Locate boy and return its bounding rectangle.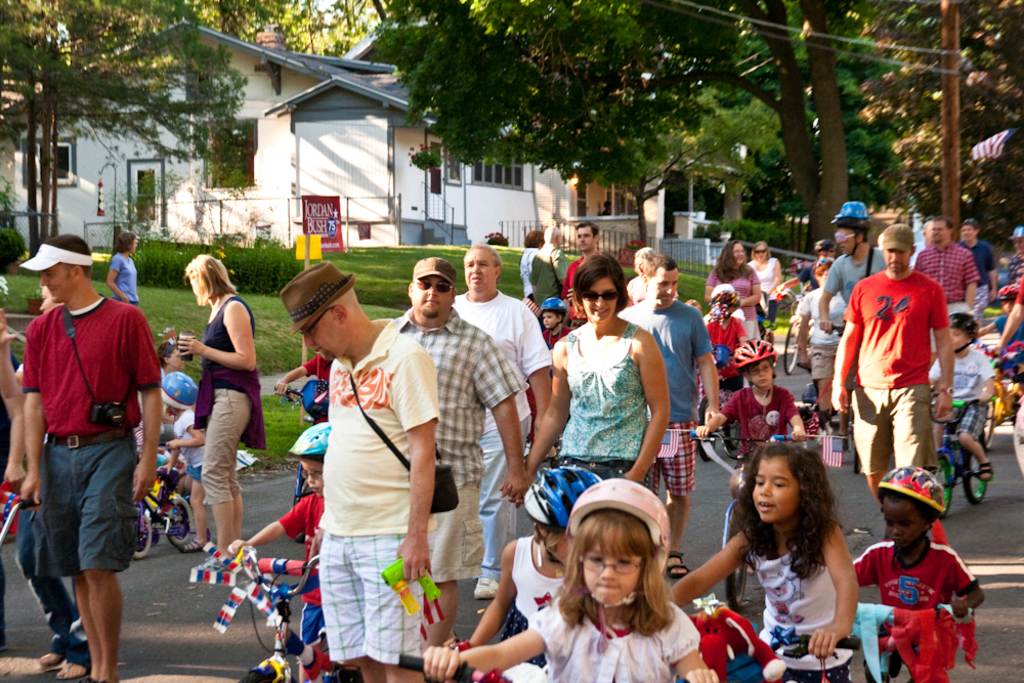
BBox(697, 336, 807, 500).
